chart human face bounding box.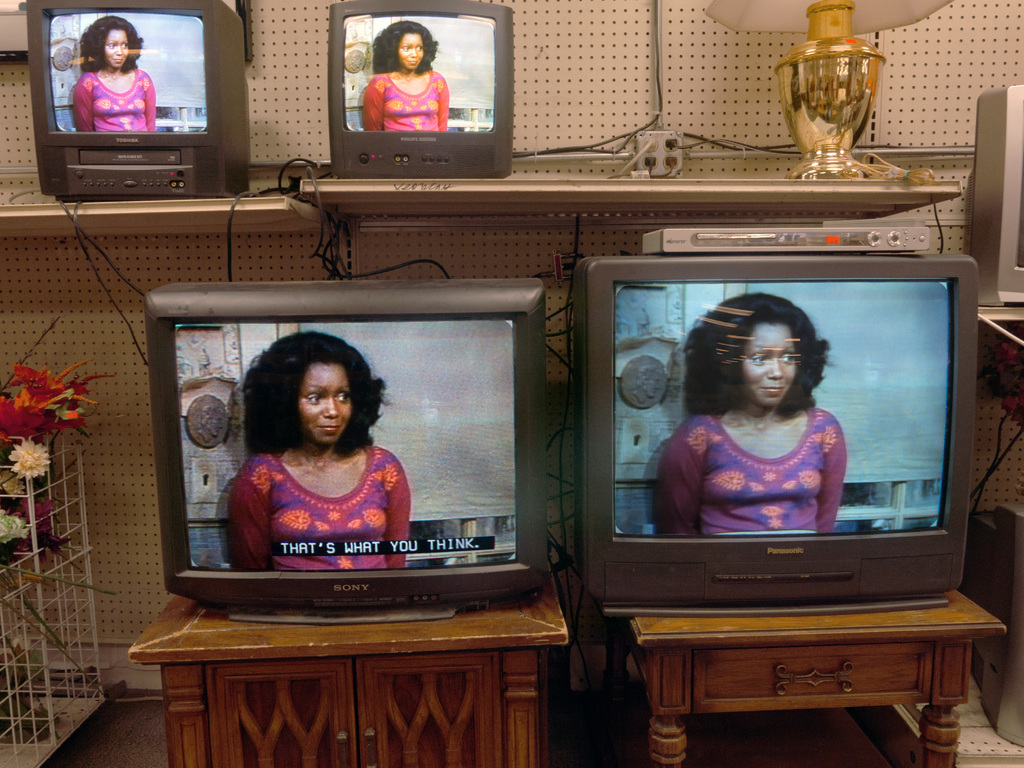
Charted: region(745, 322, 796, 409).
